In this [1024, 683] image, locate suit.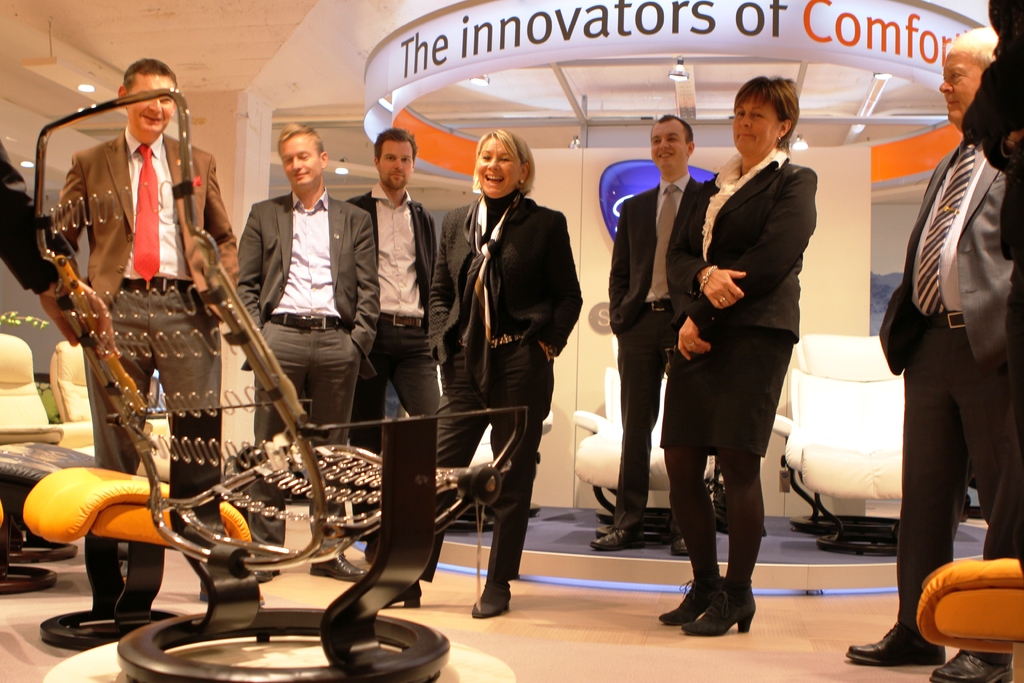
Bounding box: [x1=348, y1=186, x2=439, y2=418].
